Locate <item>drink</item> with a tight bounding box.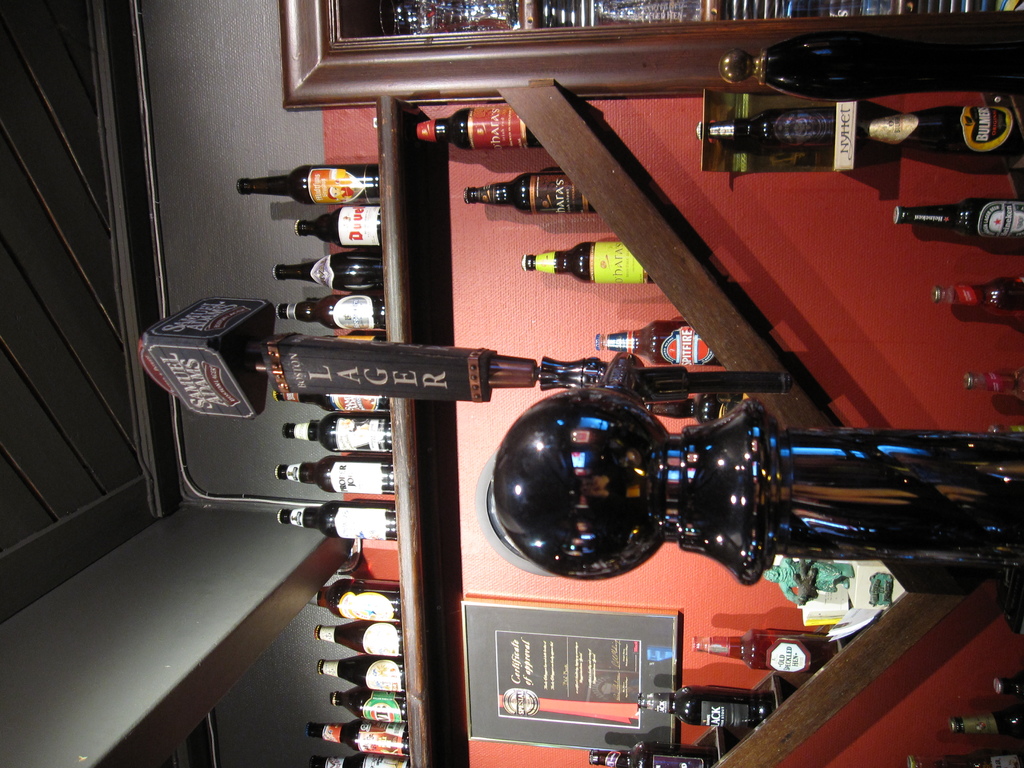
[298,206,382,246].
